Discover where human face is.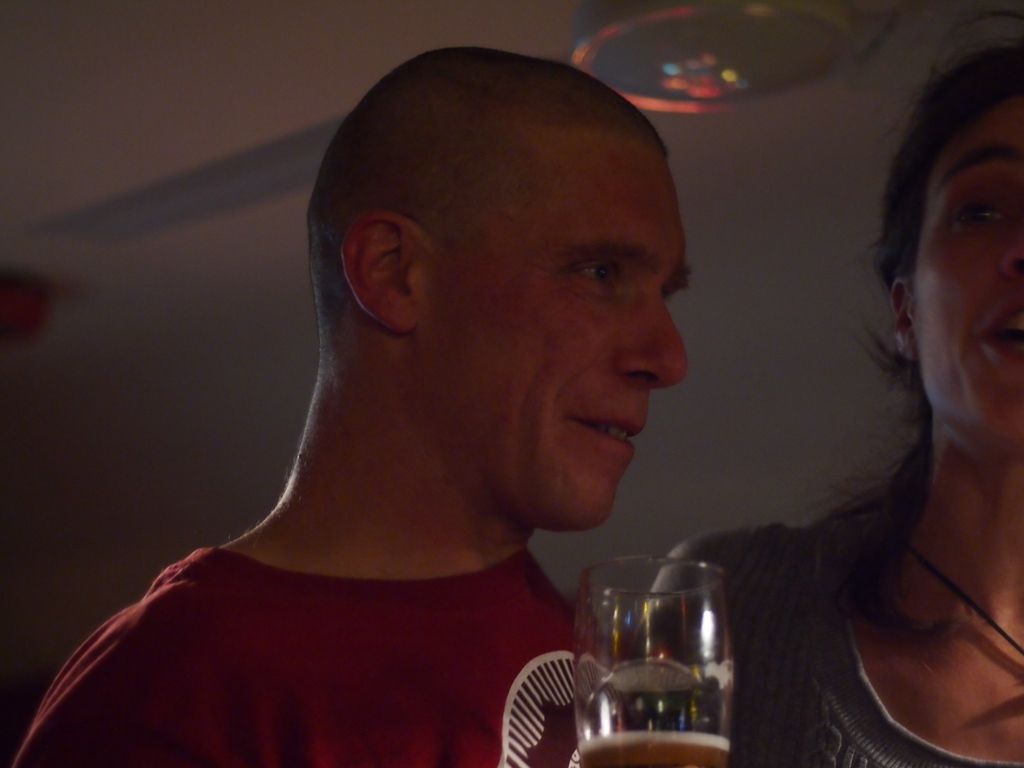
Discovered at 431 127 690 533.
